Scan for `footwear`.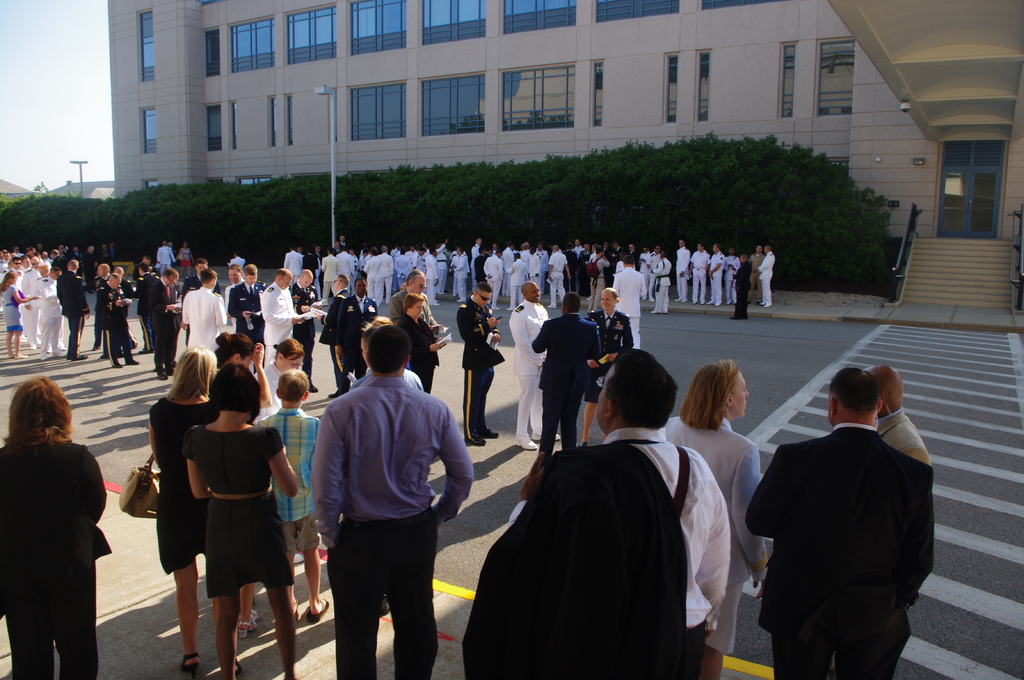
Scan result: [left=532, top=429, right=565, bottom=442].
